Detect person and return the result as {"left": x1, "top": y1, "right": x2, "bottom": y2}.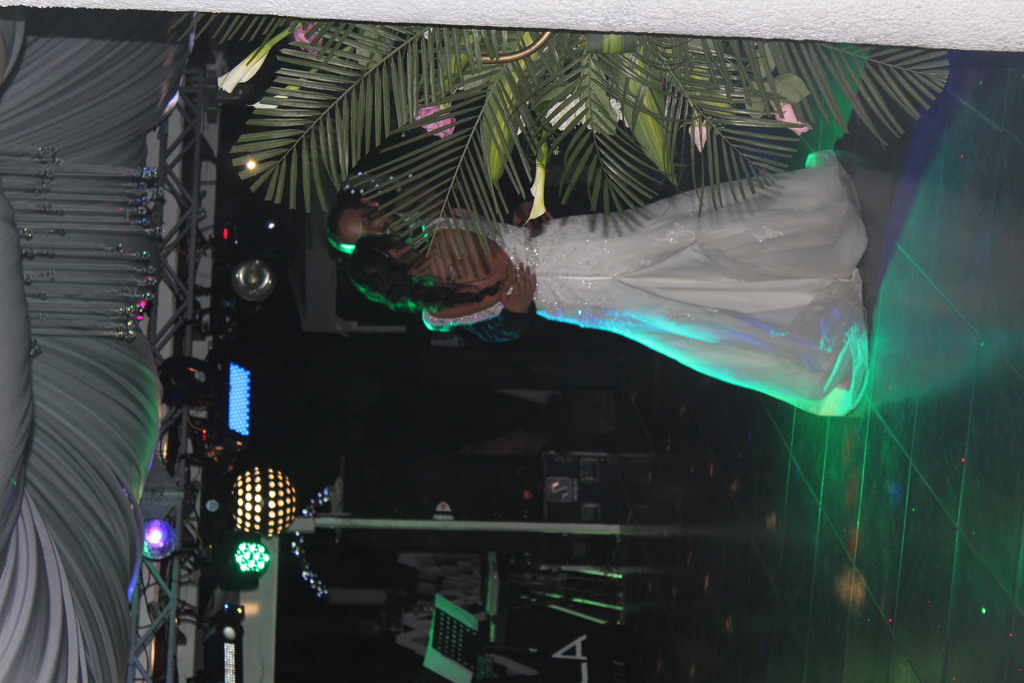
{"left": 354, "top": 154, "right": 875, "bottom": 420}.
